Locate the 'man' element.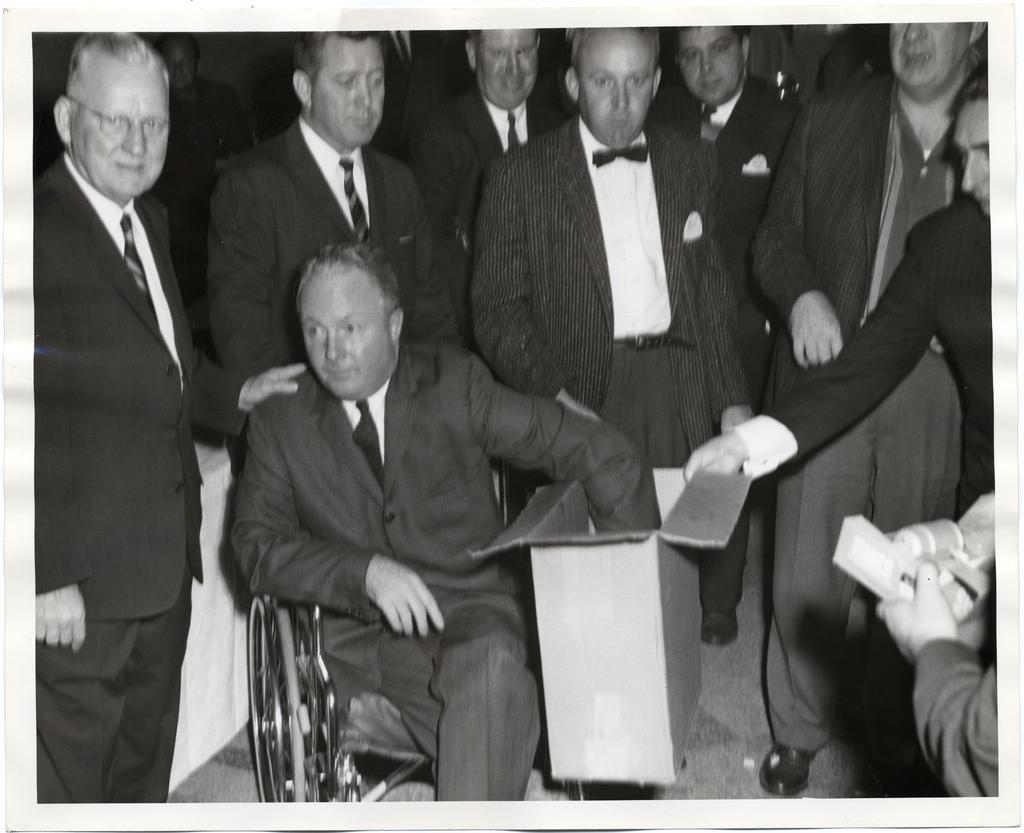
Element bbox: 688 77 996 520.
